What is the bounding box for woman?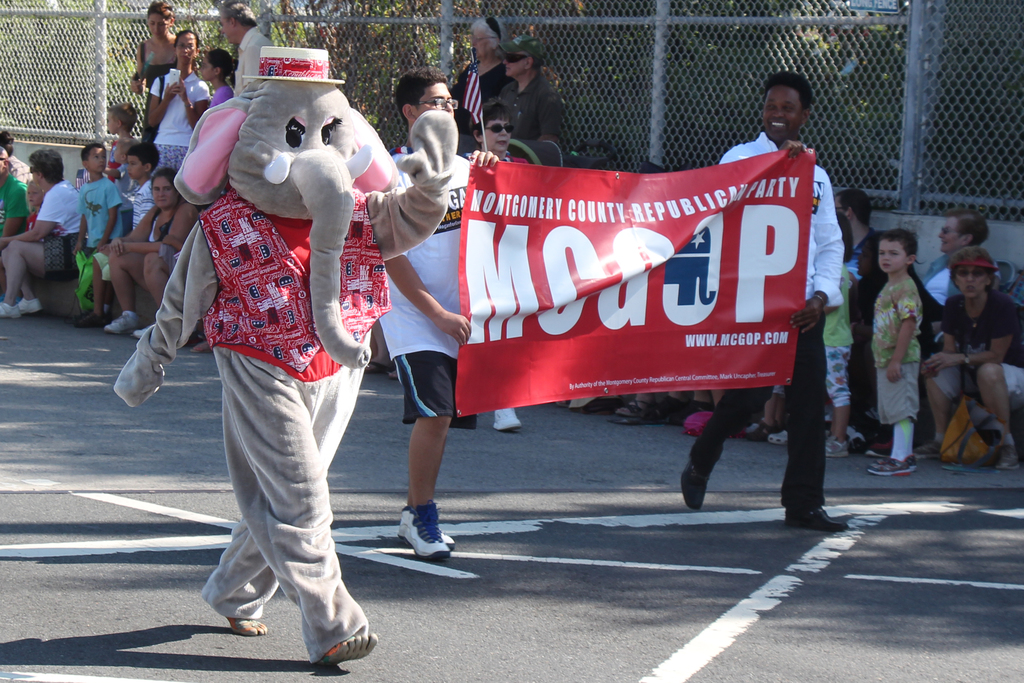
locate(0, 147, 90, 317).
